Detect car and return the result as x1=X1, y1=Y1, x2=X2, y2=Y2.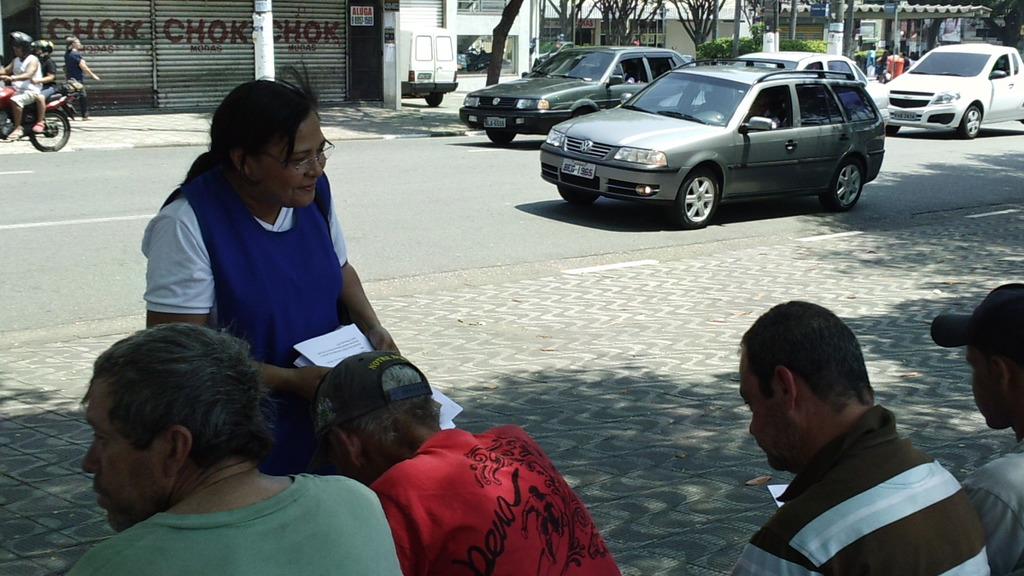
x1=877, y1=39, x2=1023, y2=141.
